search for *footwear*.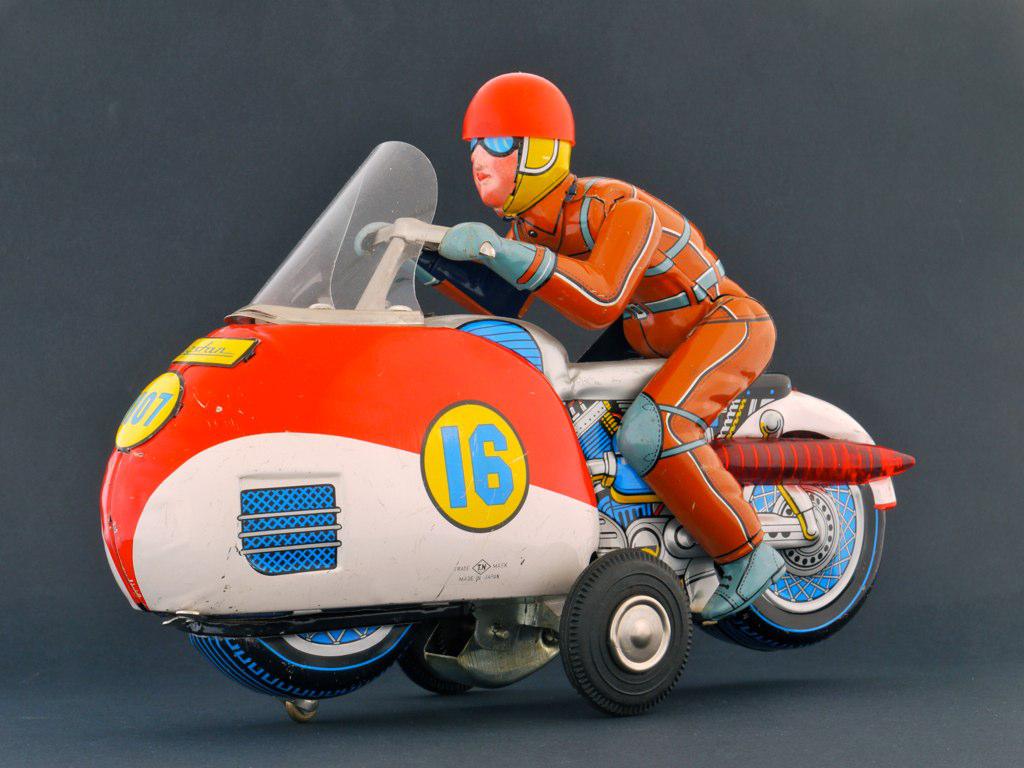
Found at 703:542:787:620.
